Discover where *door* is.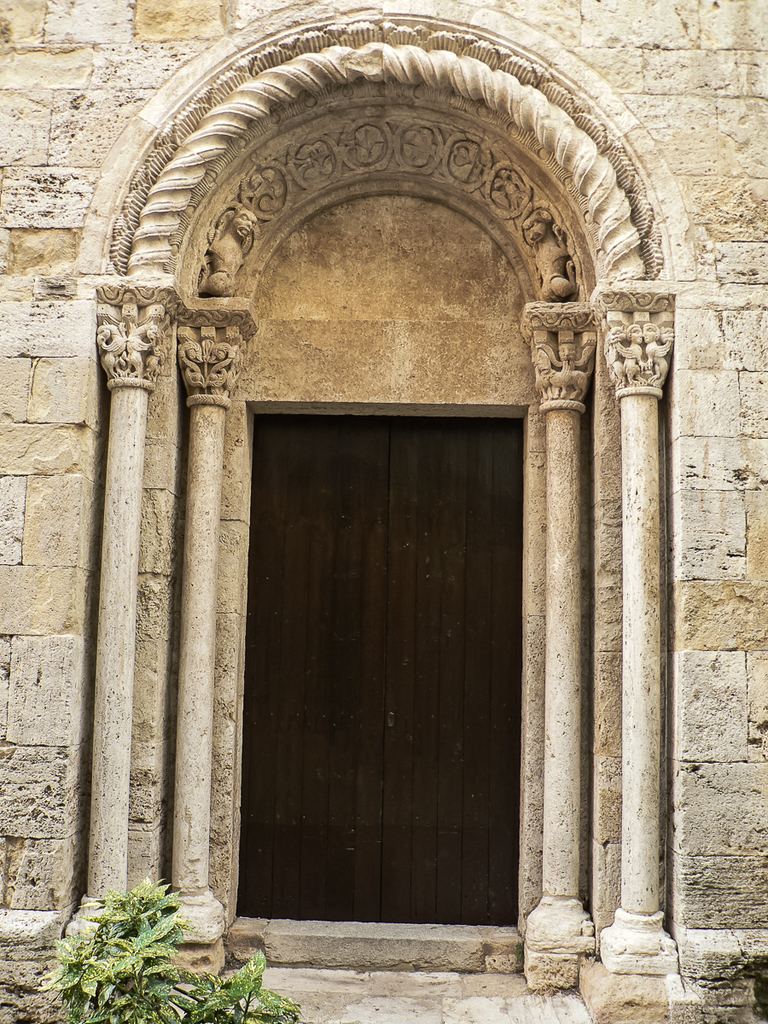
Discovered at x1=221 y1=371 x2=556 y2=950.
